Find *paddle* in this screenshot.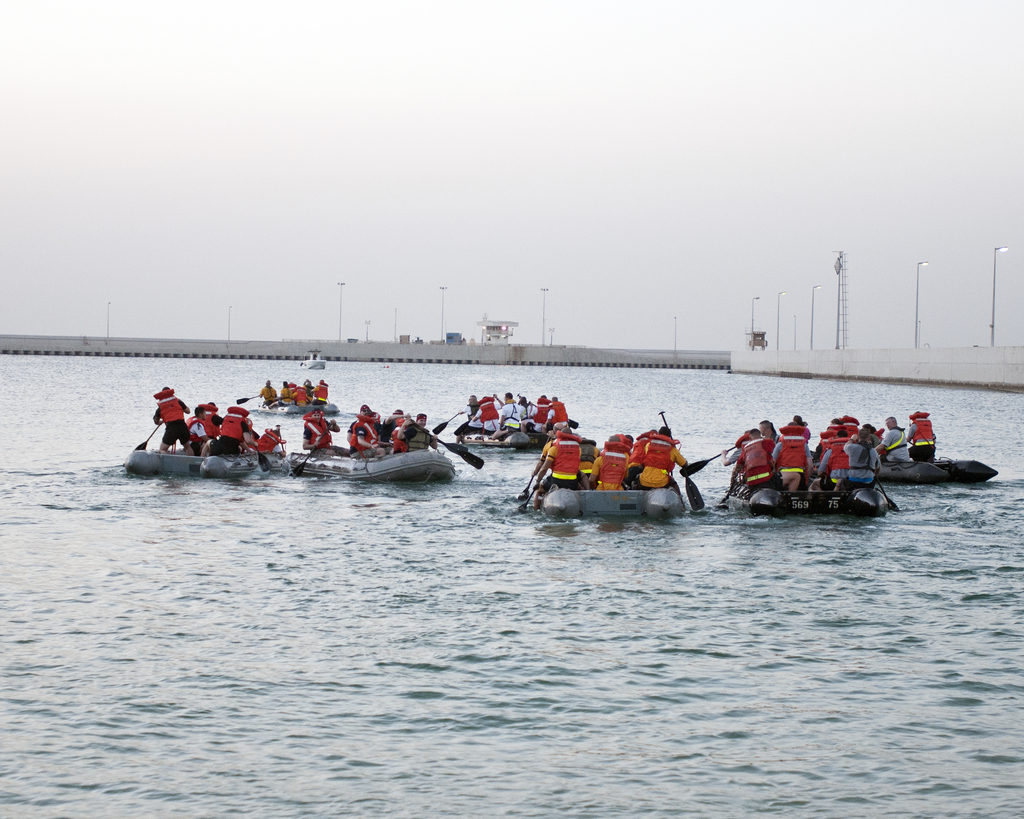
The bounding box for *paddle* is [723,477,737,509].
